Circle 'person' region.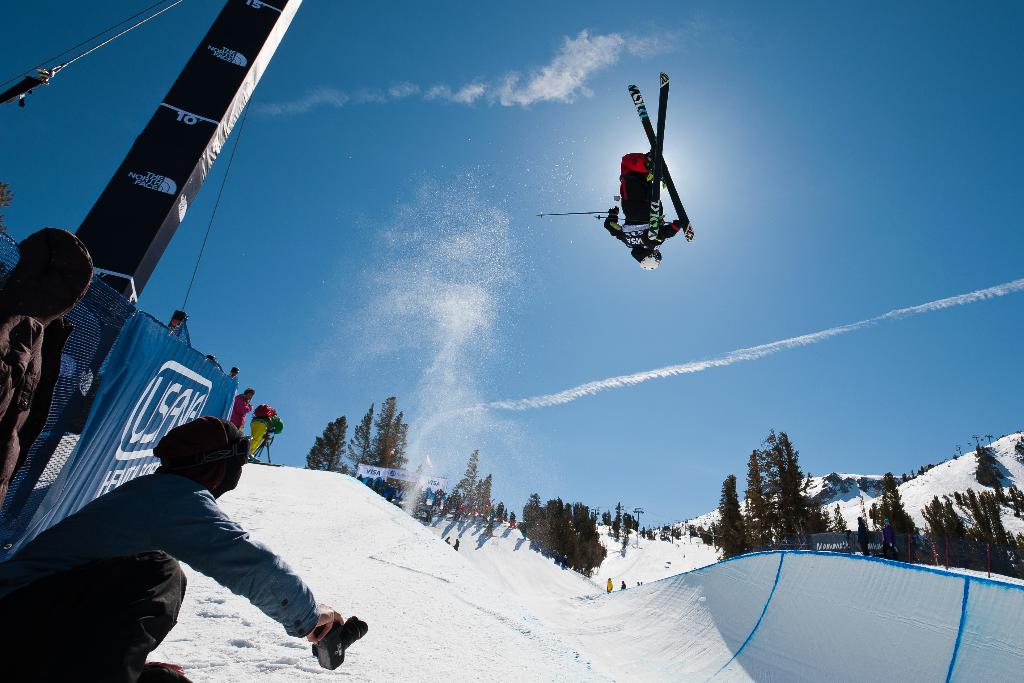
Region: crop(600, 152, 687, 273).
